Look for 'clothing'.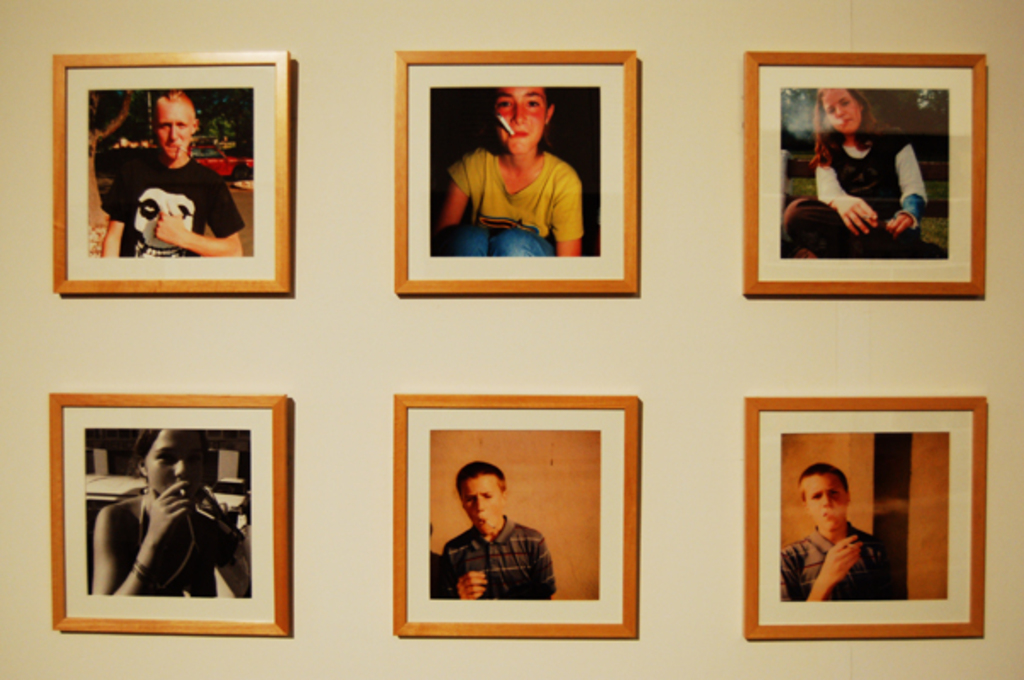
Found: 449/148/582/258.
